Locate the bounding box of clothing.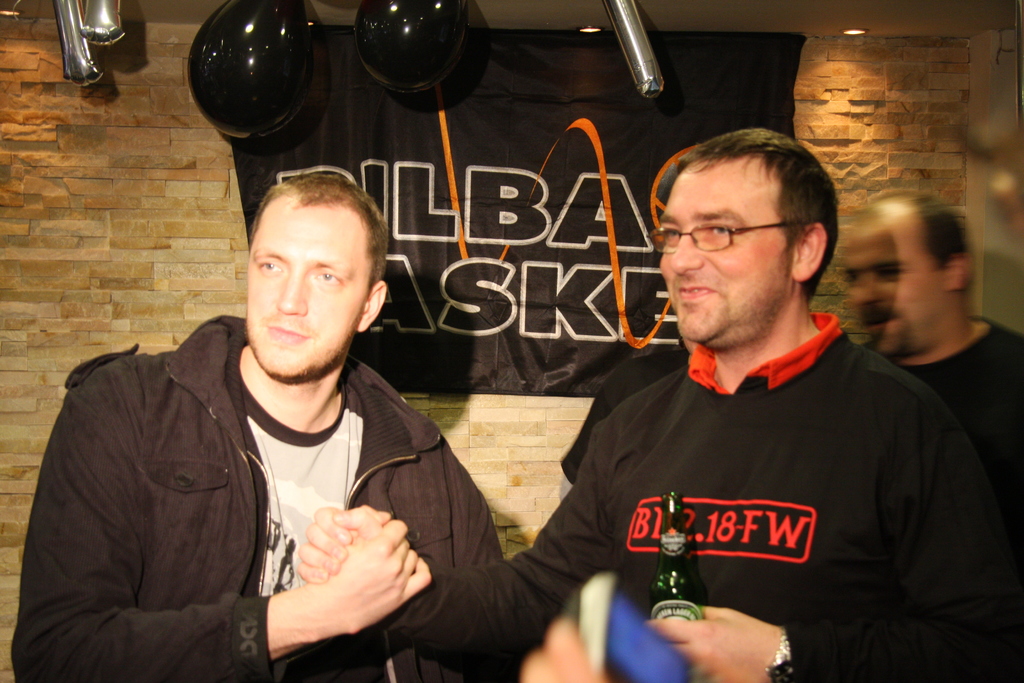
Bounding box: locate(8, 311, 498, 679).
